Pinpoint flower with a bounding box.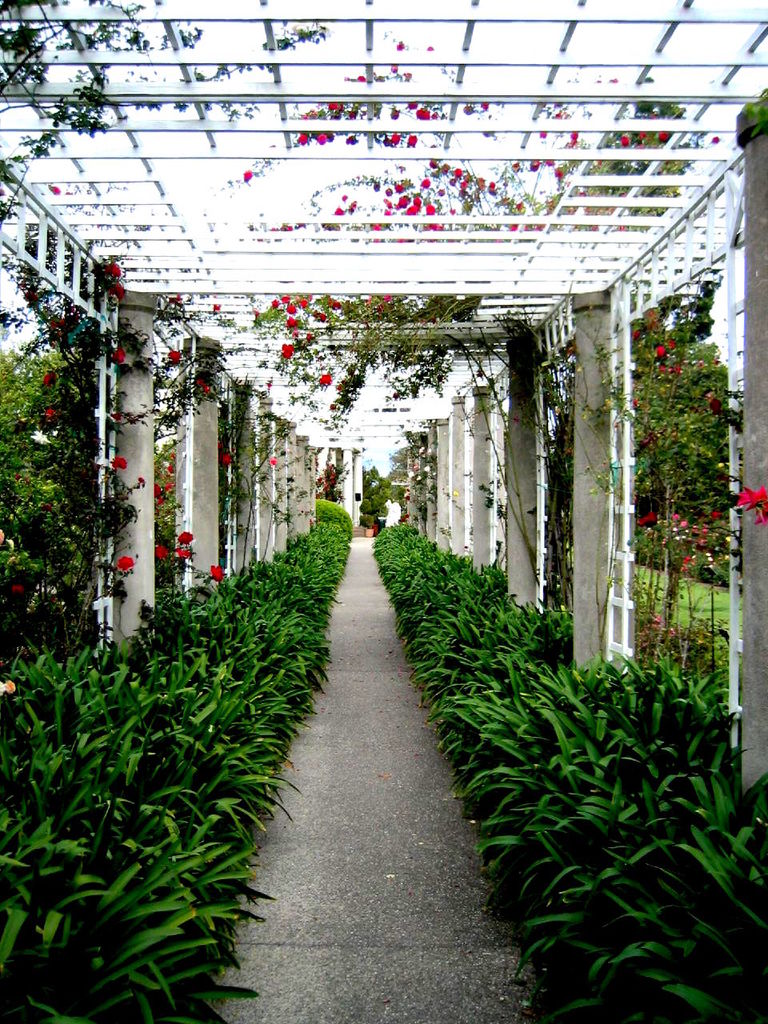
rect(207, 563, 223, 582).
